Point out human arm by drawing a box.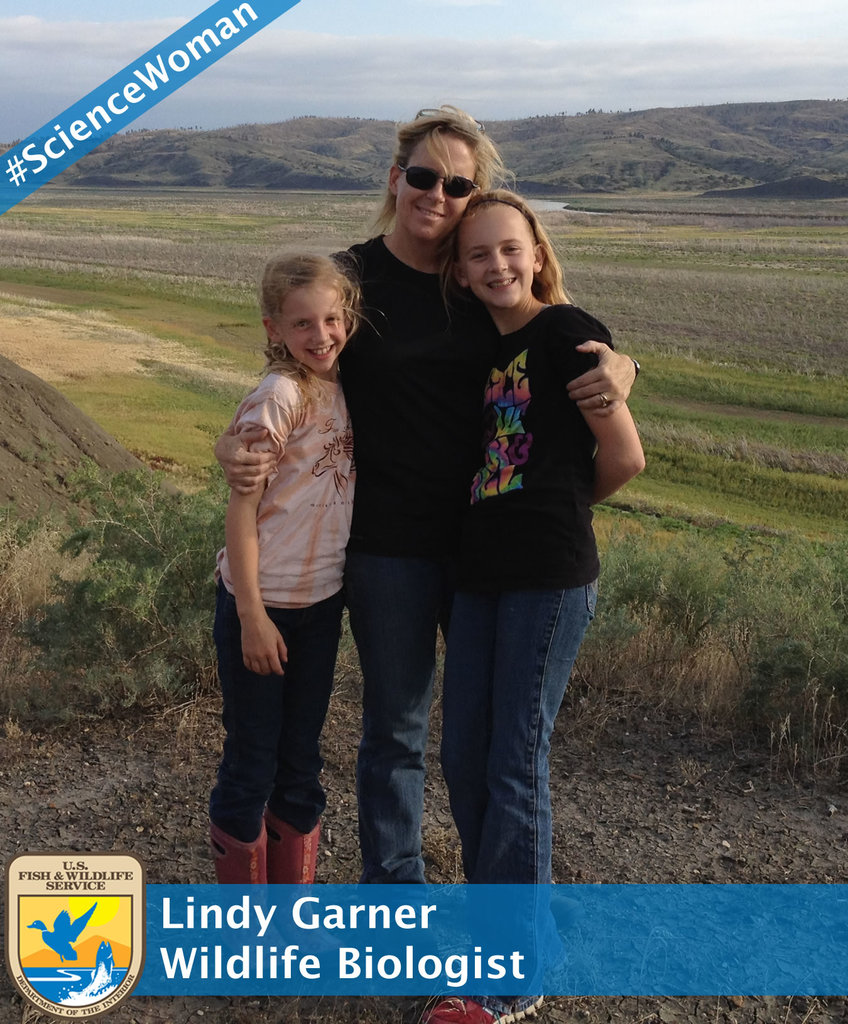
[221, 404, 291, 676].
